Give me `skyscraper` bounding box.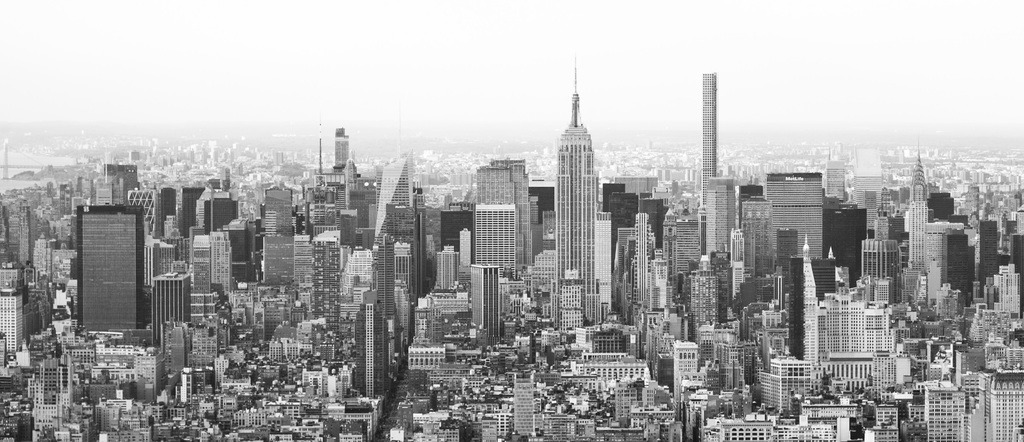
detection(413, 290, 476, 344).
